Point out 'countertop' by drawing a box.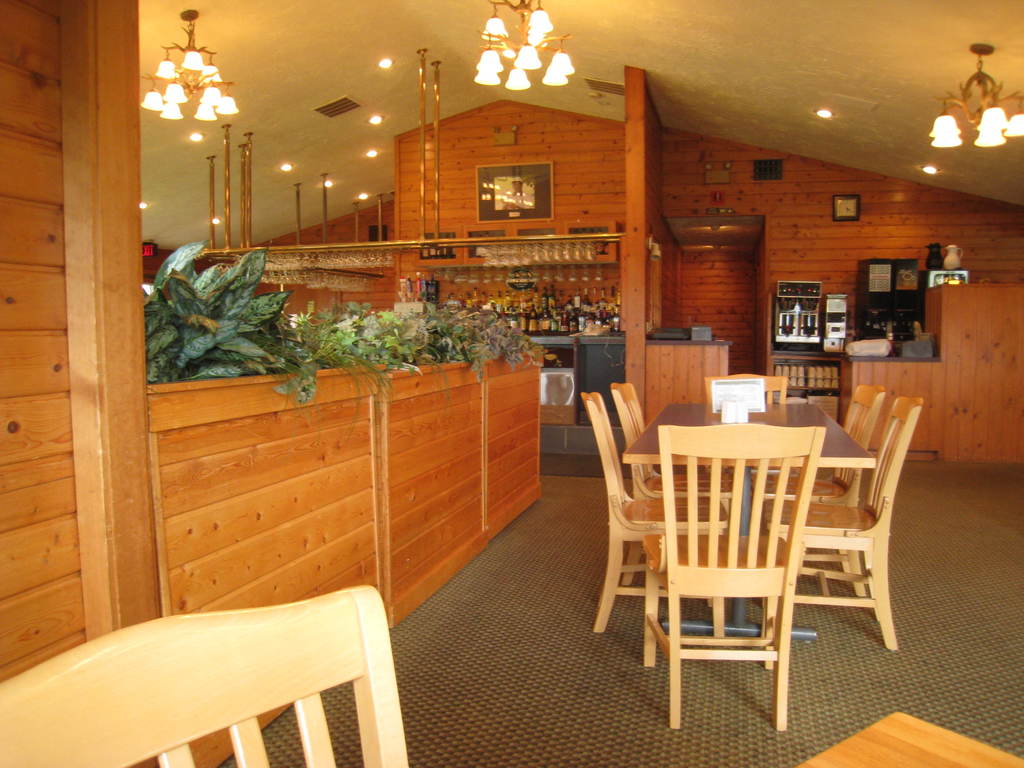
x1=523, y1=332, x2=625, y2=346.
